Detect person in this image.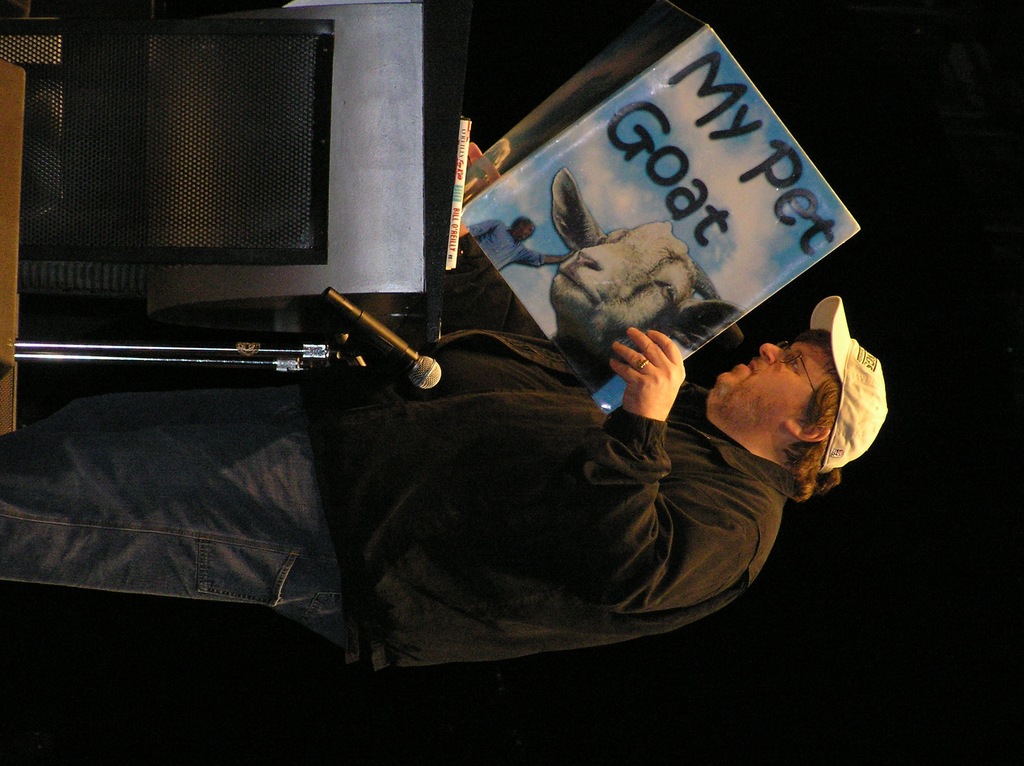
Detection: left=465, top=211, right=580, bottom=275.
